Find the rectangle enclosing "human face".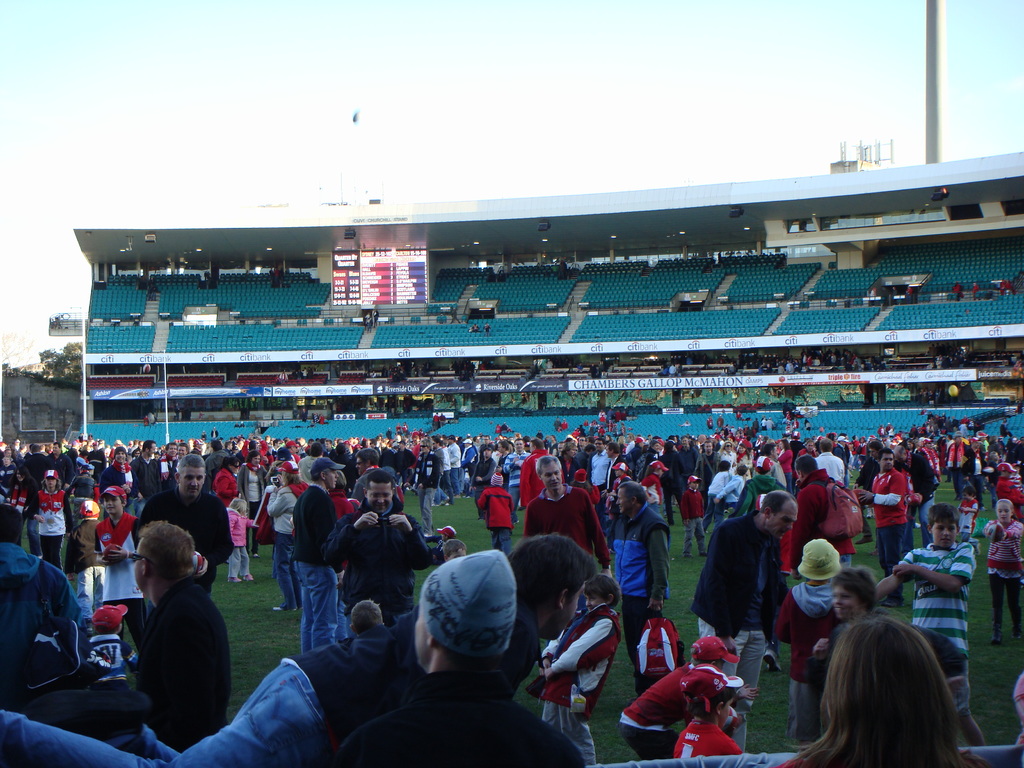
bbox(881, 452, 896, 471).
